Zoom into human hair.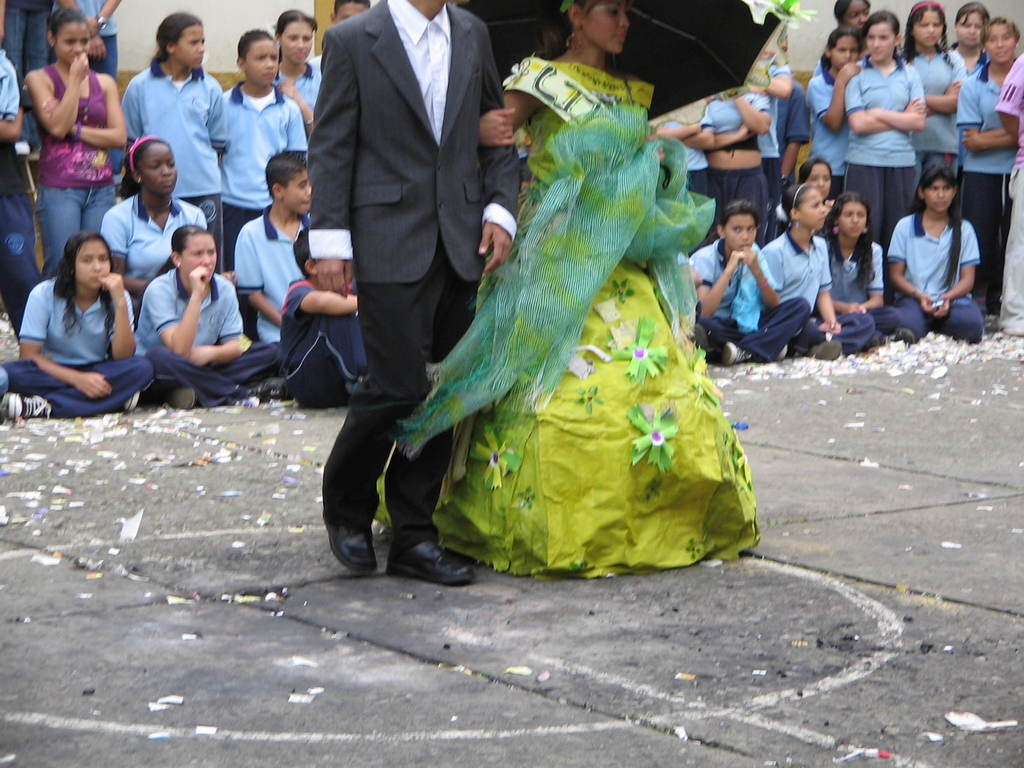
Zoom target: {"x1": 955, "y1": 3, "x2": 990, "y2": 21}.
